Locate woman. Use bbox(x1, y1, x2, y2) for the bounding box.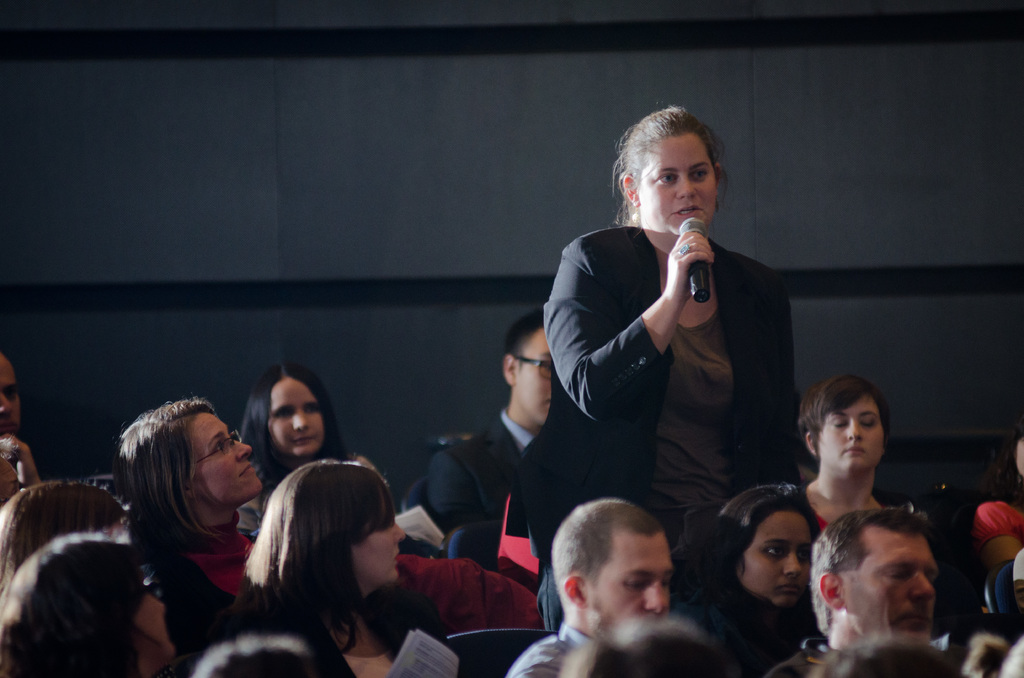
bbox(520, 102, 800, 634).
